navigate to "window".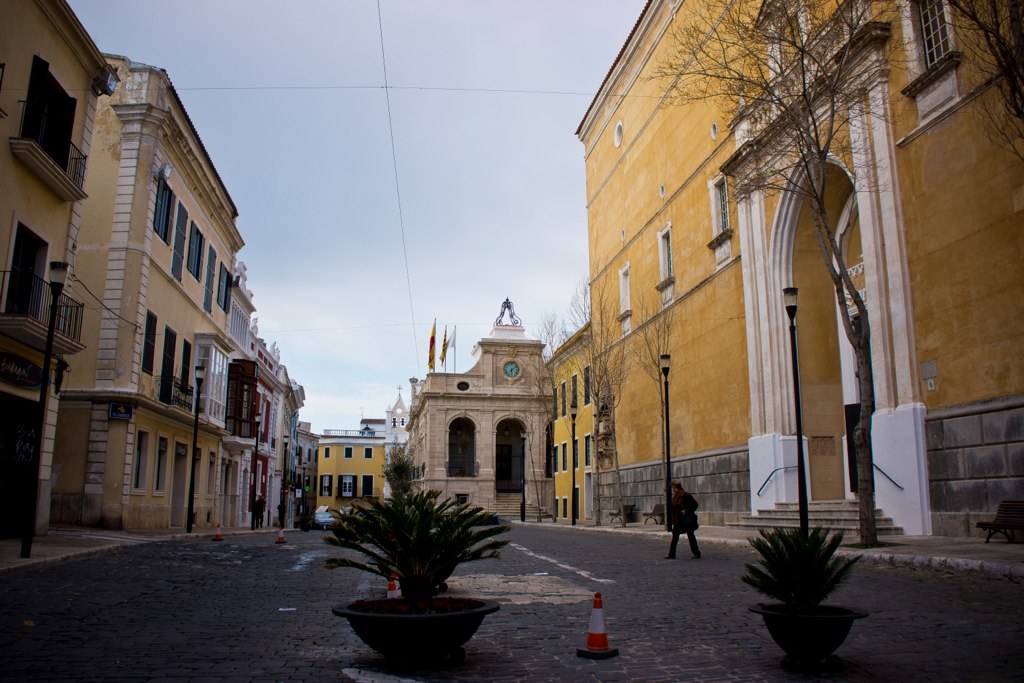
Navigation target: crop(143, 306, 158, 378).
